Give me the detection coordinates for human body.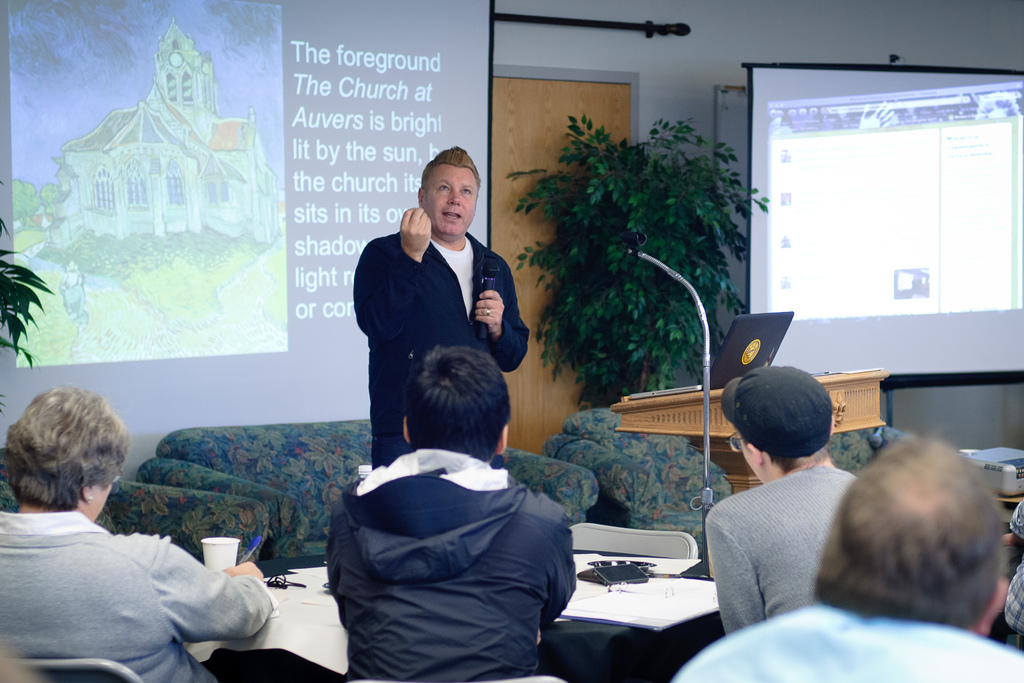
x1=673 y1=599 x2=1023 y2=682.
